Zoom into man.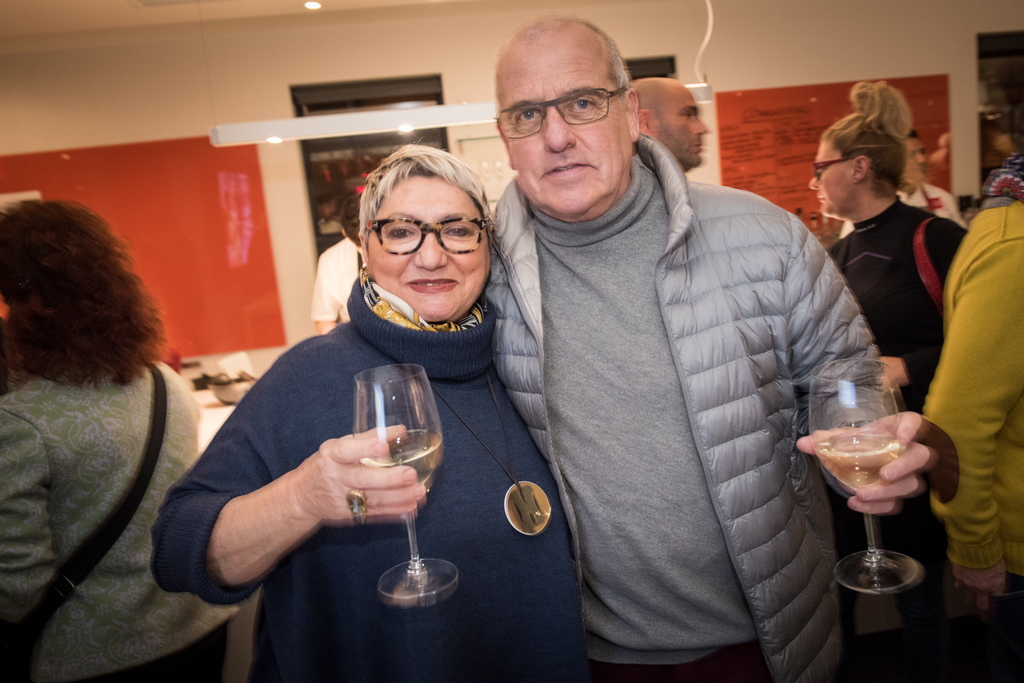
Zoom target: [628,75,703,174].
